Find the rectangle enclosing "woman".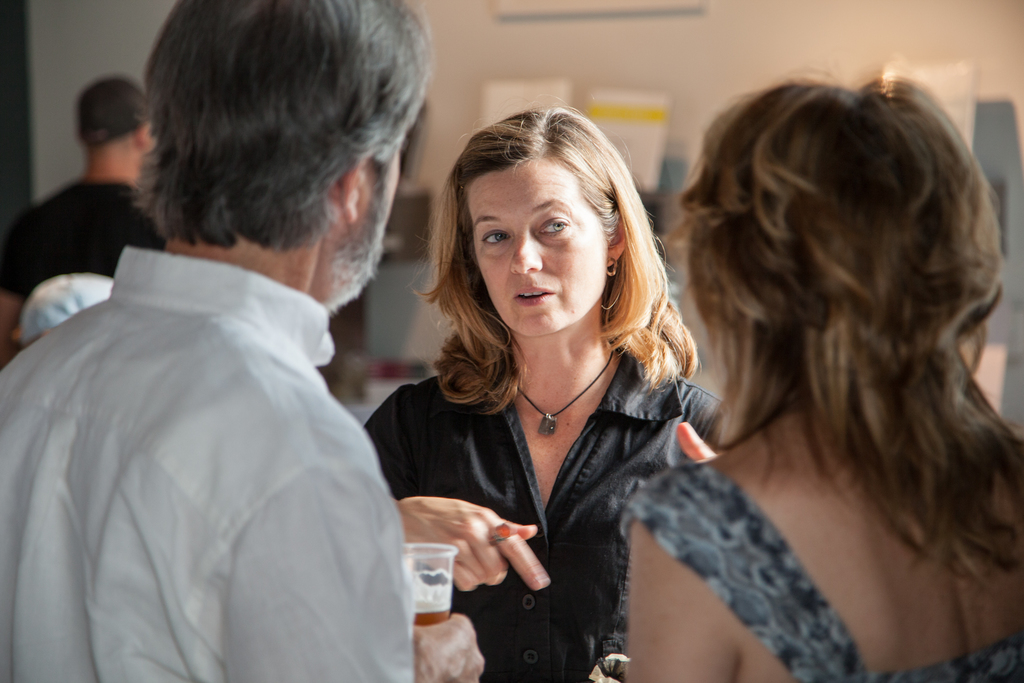
<bbox>619, 63, 1023, 682</bbox>.
